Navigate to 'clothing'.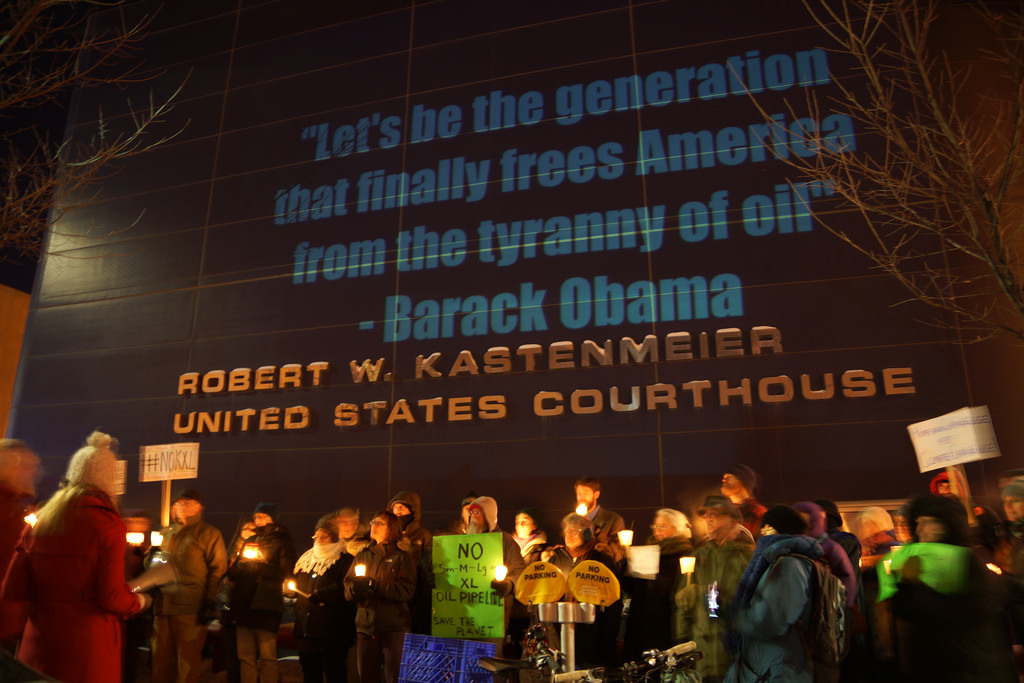
Navigation target: 535, 547, 625, 671.
